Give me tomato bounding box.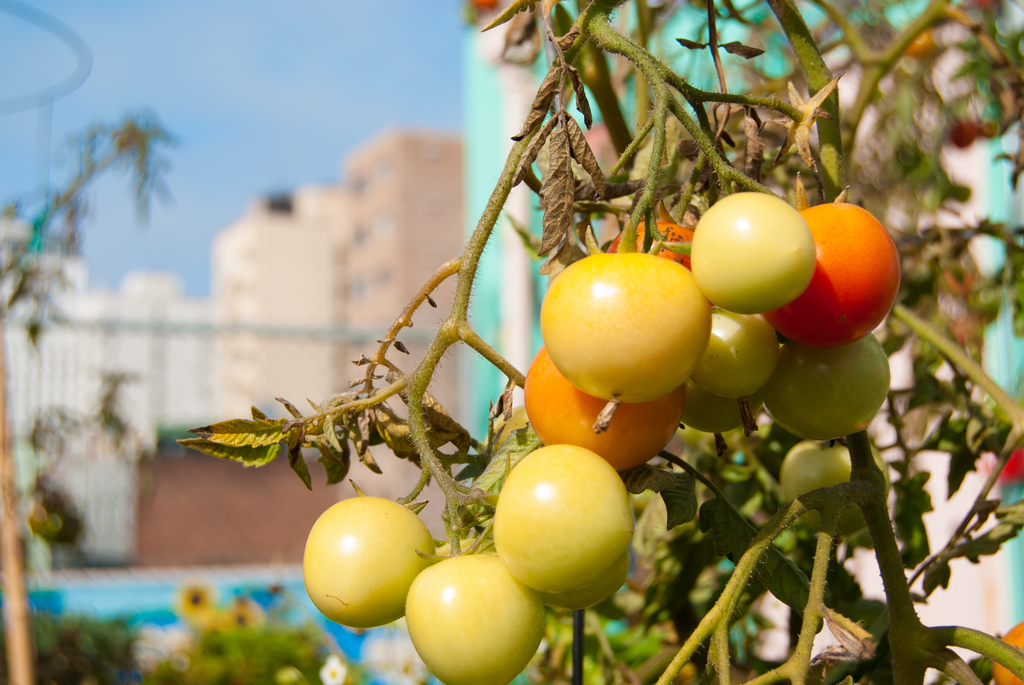
rect(991, 618, 1023, 683).
